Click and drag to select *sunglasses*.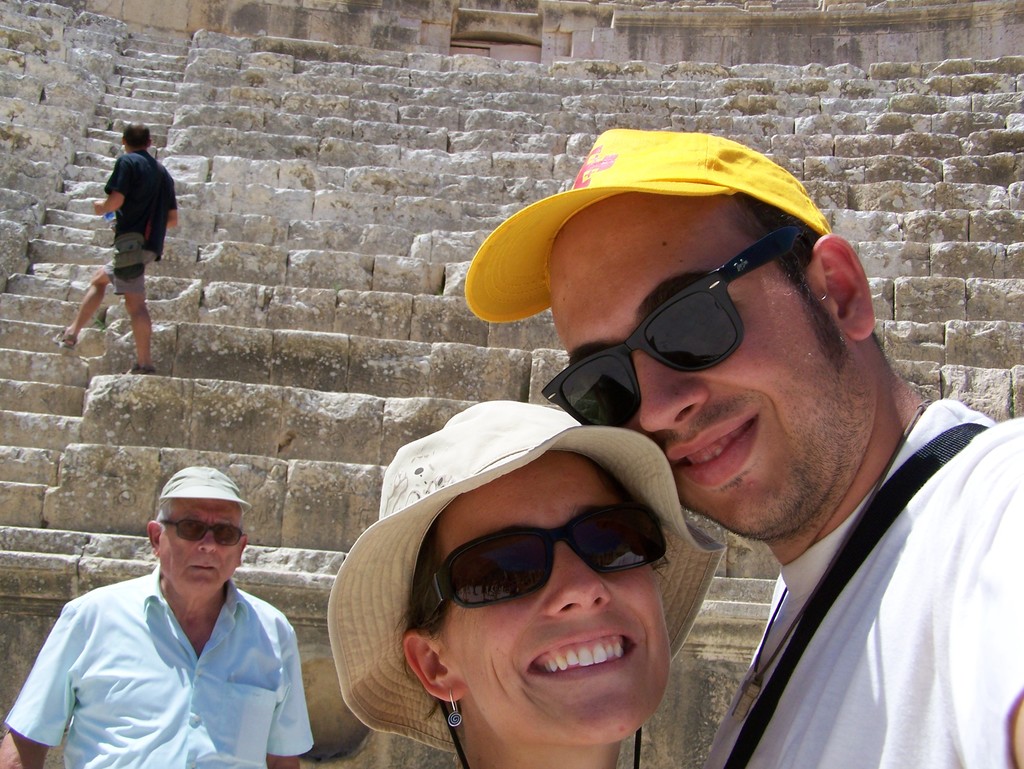
Selection: rect(541, 228, 810, 427).
